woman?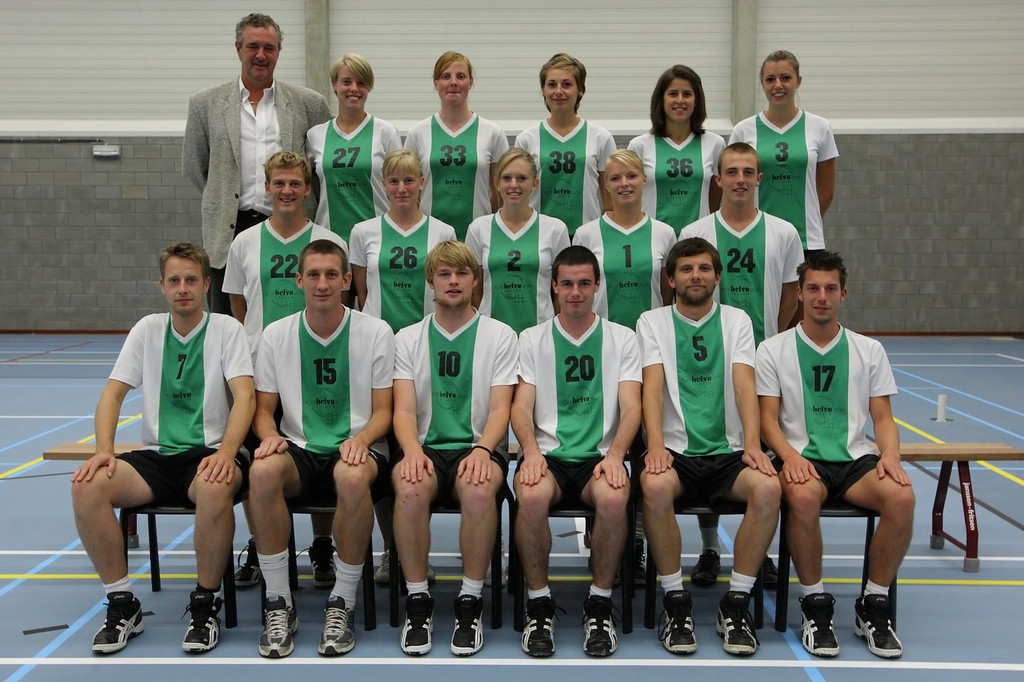
(401, 50, 514, 250)
